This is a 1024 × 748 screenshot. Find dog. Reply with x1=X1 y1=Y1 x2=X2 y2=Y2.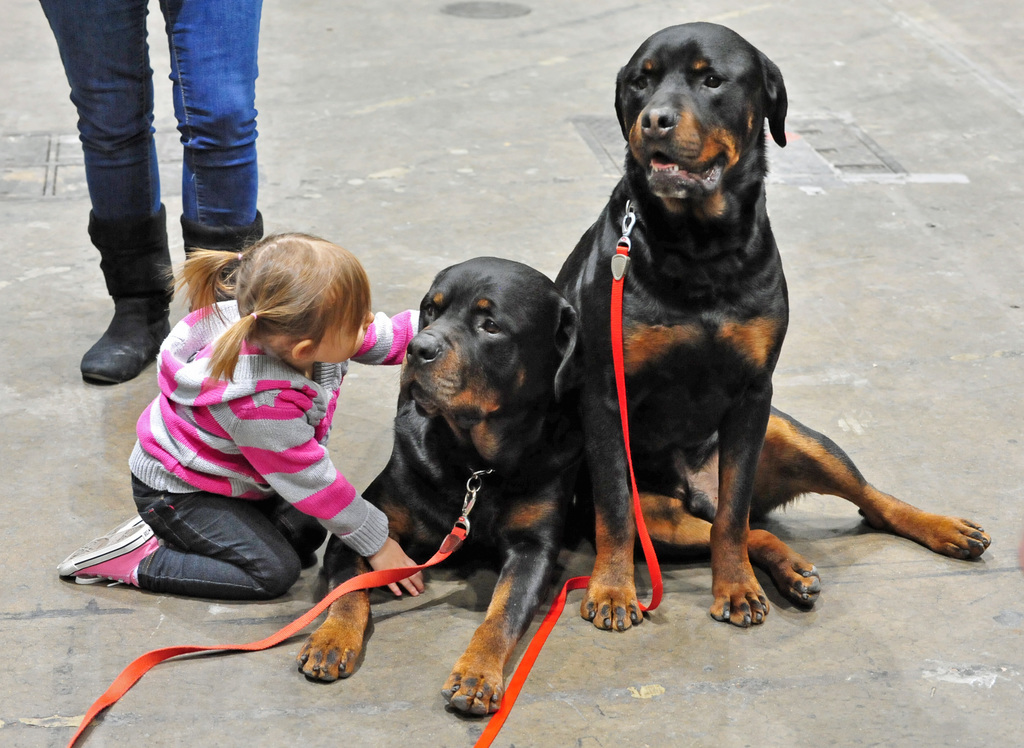
x1=552 y1=20 x2=789 y2=633.
